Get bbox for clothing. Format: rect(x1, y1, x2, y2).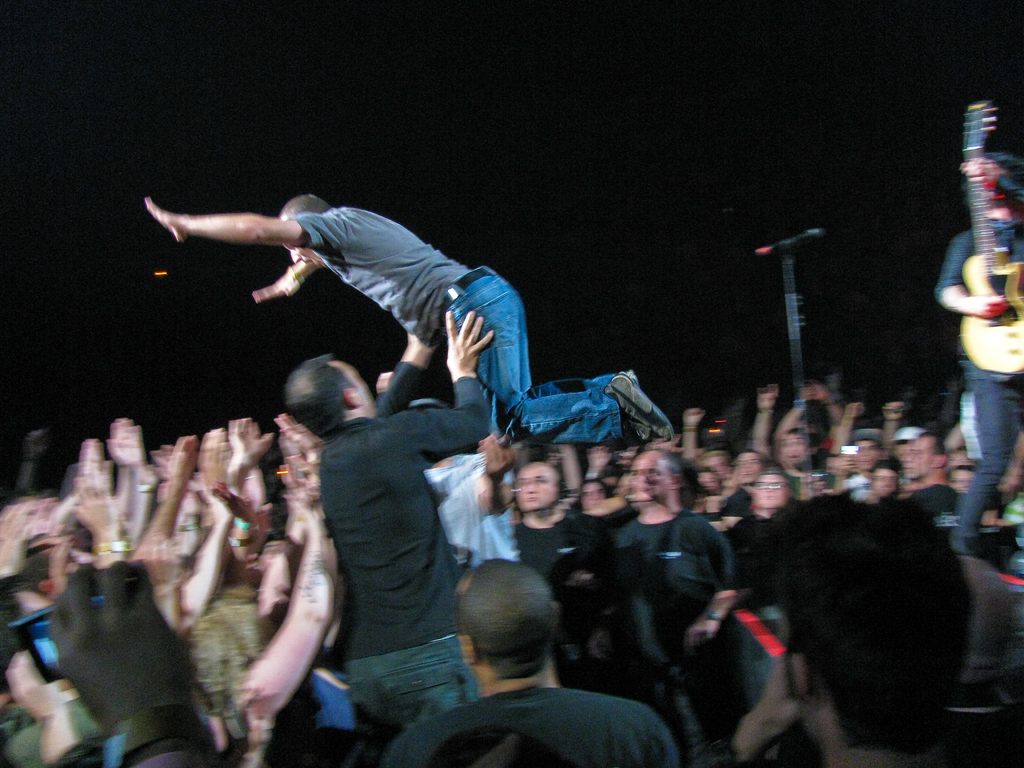
rect(611, 507, 753, 740).
